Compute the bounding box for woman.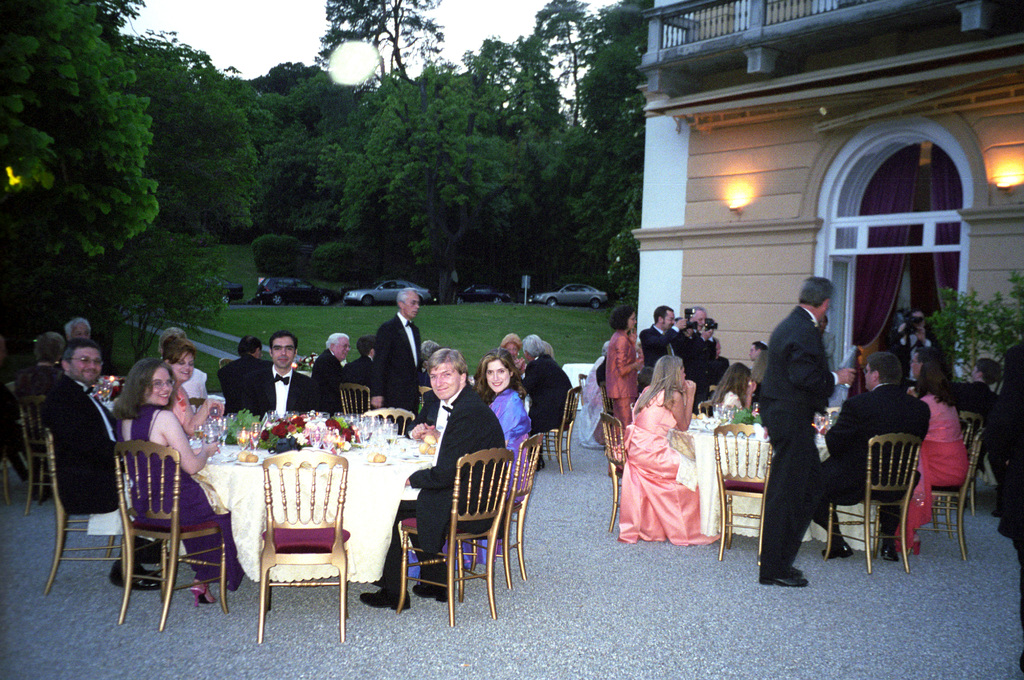
<box>888,306,936,379</box>.
